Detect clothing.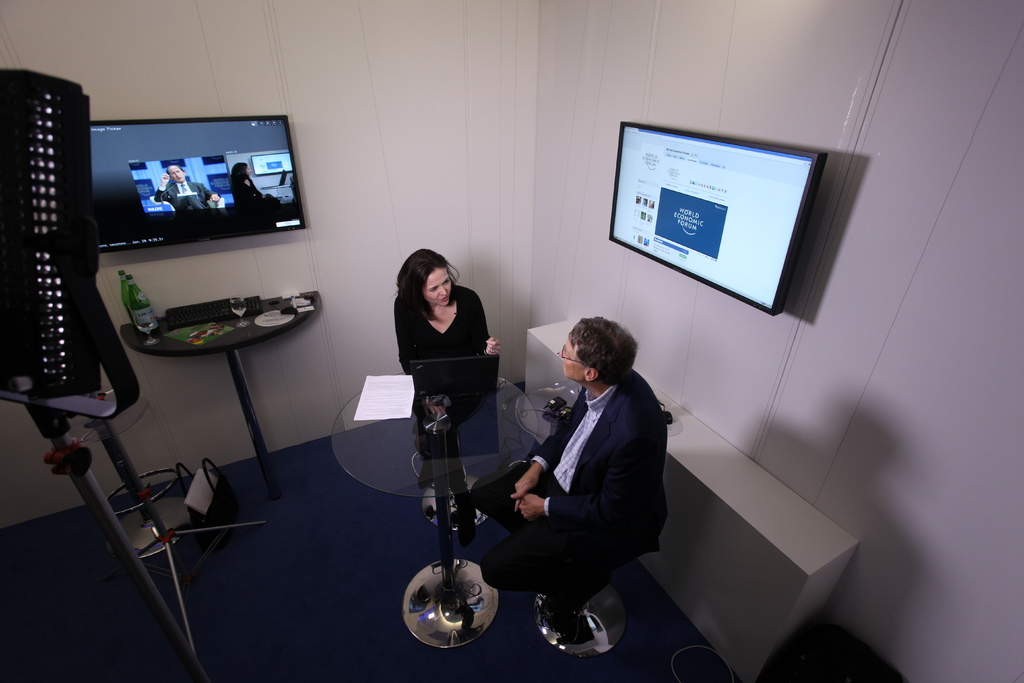
Detected at x1=466 y1=345 x2=668 y2=639.
